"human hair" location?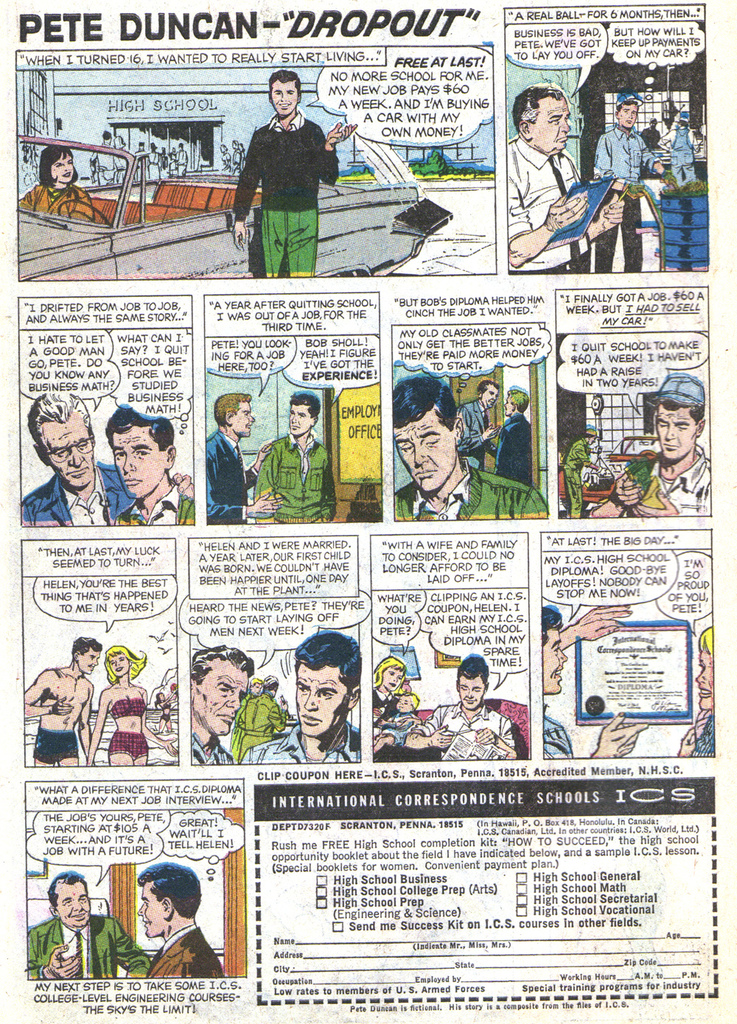
x1=103, y1=644, x2=147, y2=684
